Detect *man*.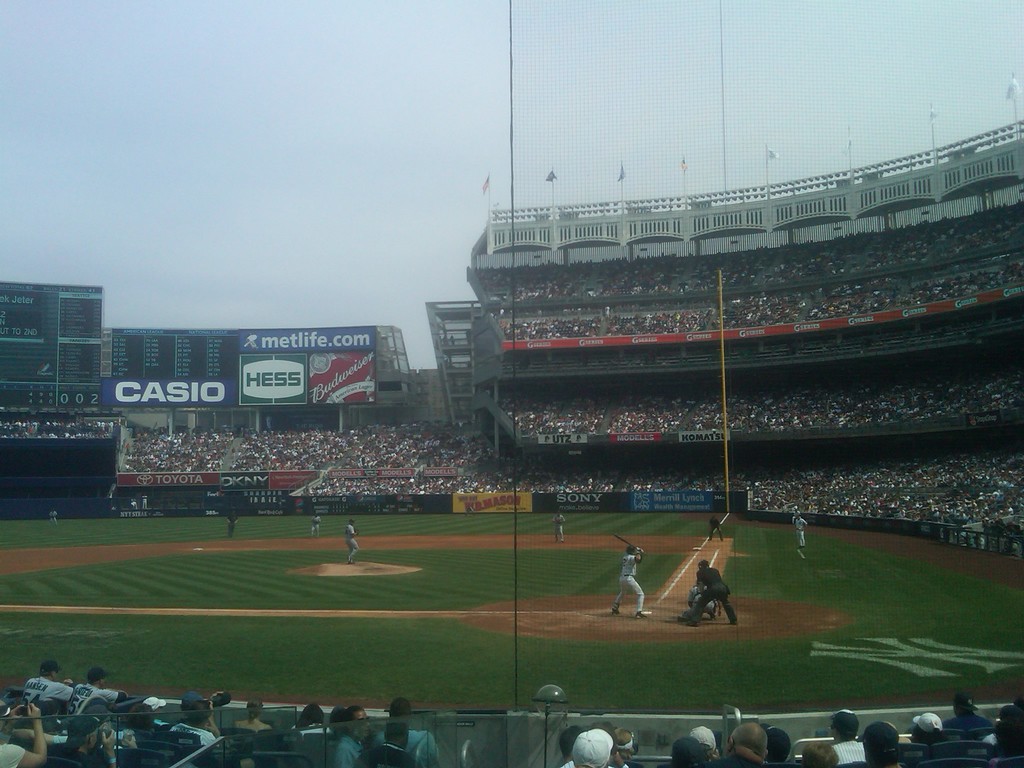
Detected at Rect(684, 559, 738, 627).
